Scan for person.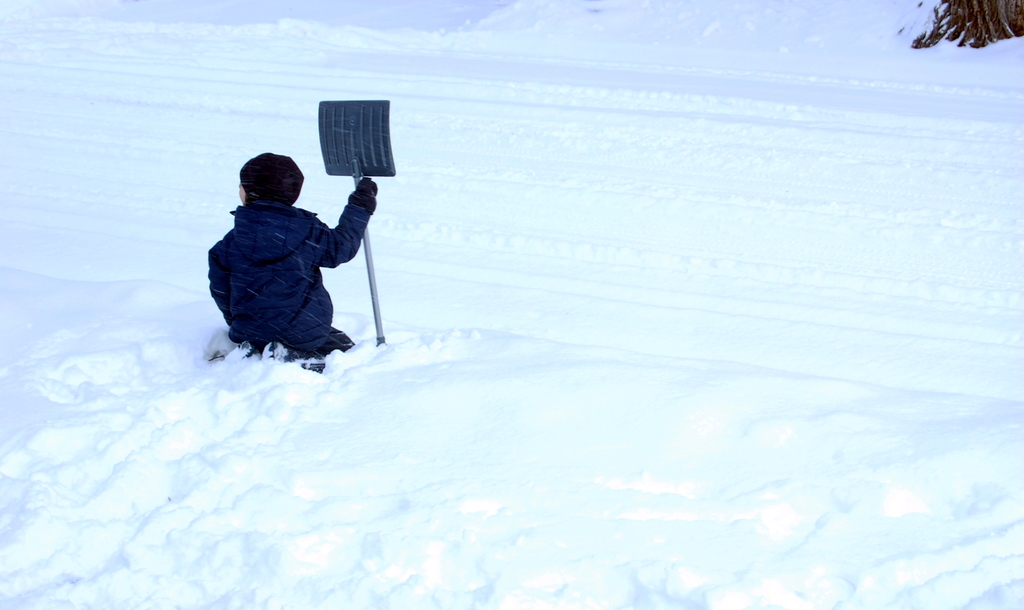
Scan result: Rect(200, 136, 374, 379).
